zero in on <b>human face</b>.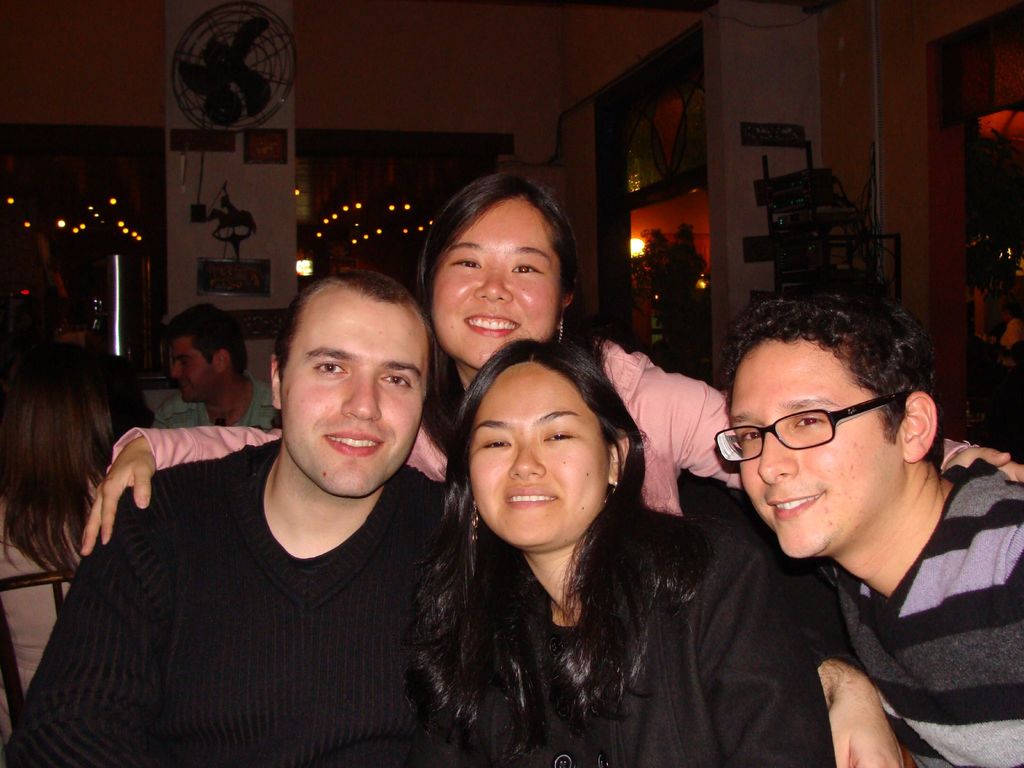
Zeroed in: Rect(281, 290, 424, 495).
